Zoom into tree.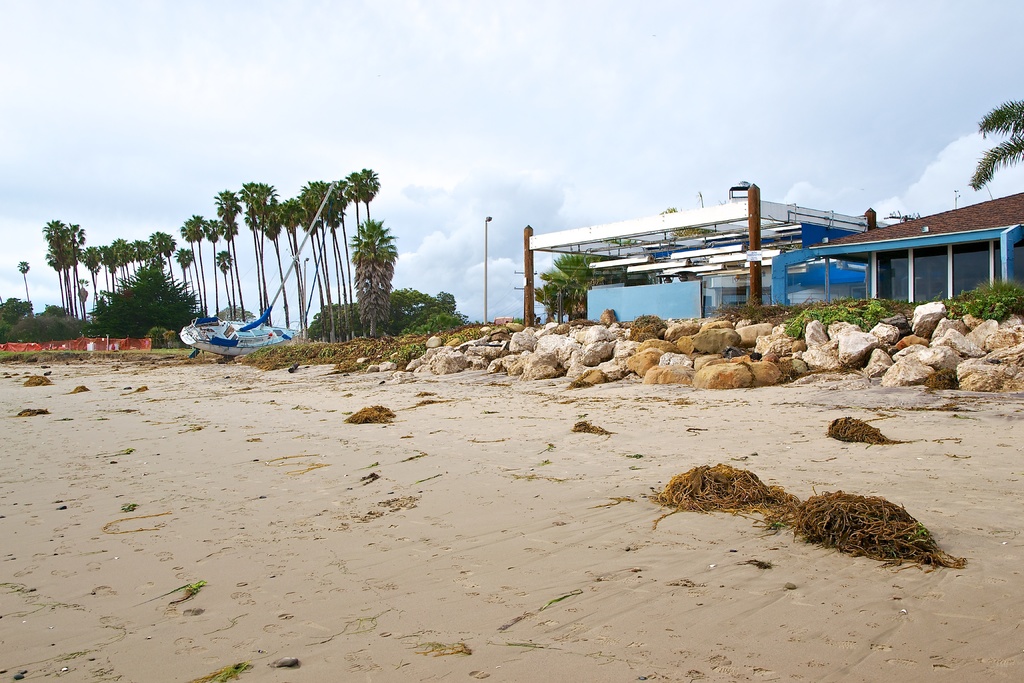
Zoom target: 109 235 134 312.
